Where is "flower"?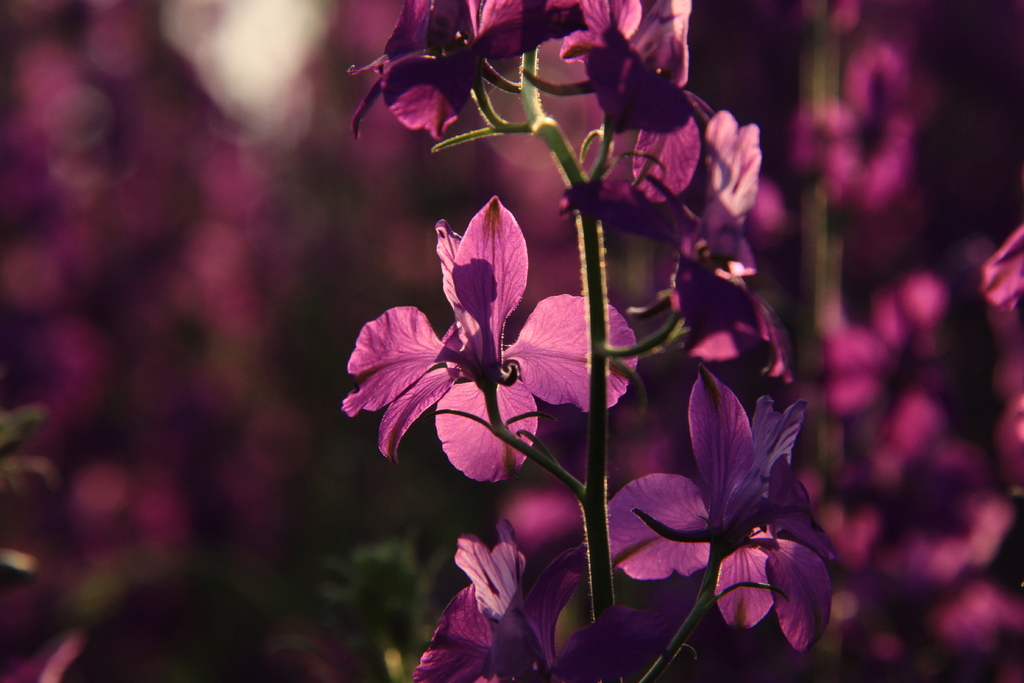
(x1=609, y1=368, x2=840, y2=659).
